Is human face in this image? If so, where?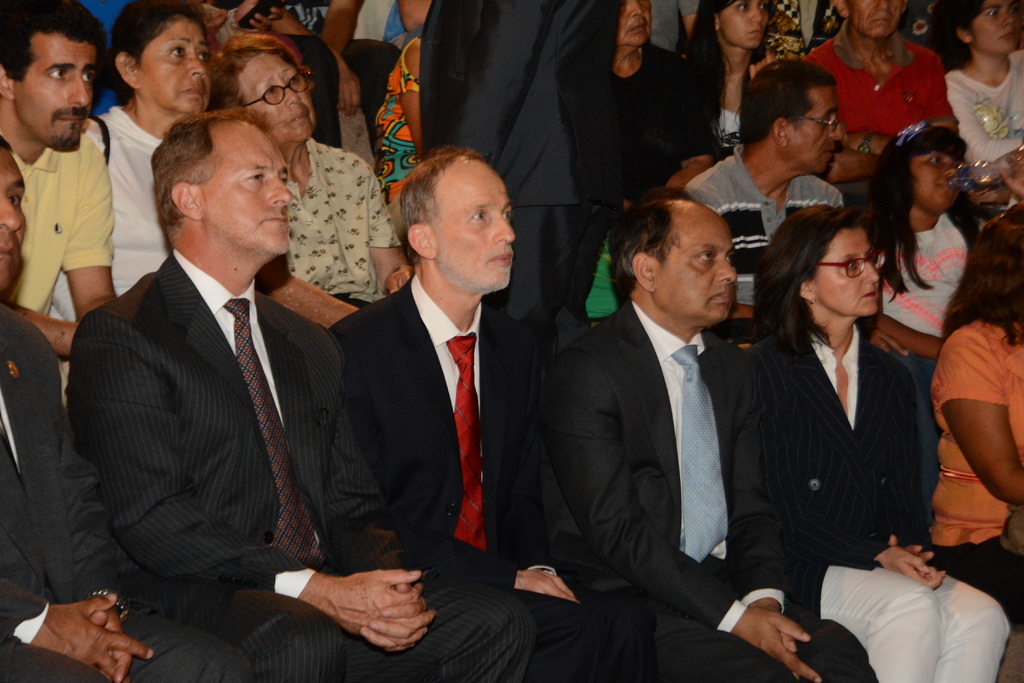
Yes, at (left=844, top=0, right=902, bottom=38).
